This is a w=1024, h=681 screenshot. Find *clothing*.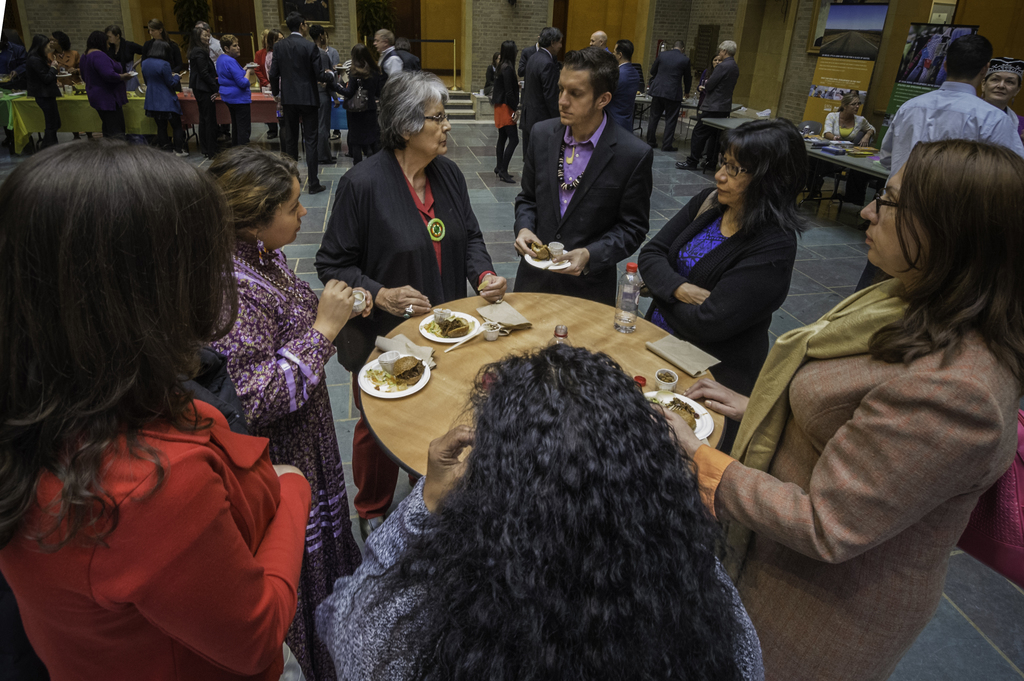
Bounding box: BBox(78, 47, 132, 140).
